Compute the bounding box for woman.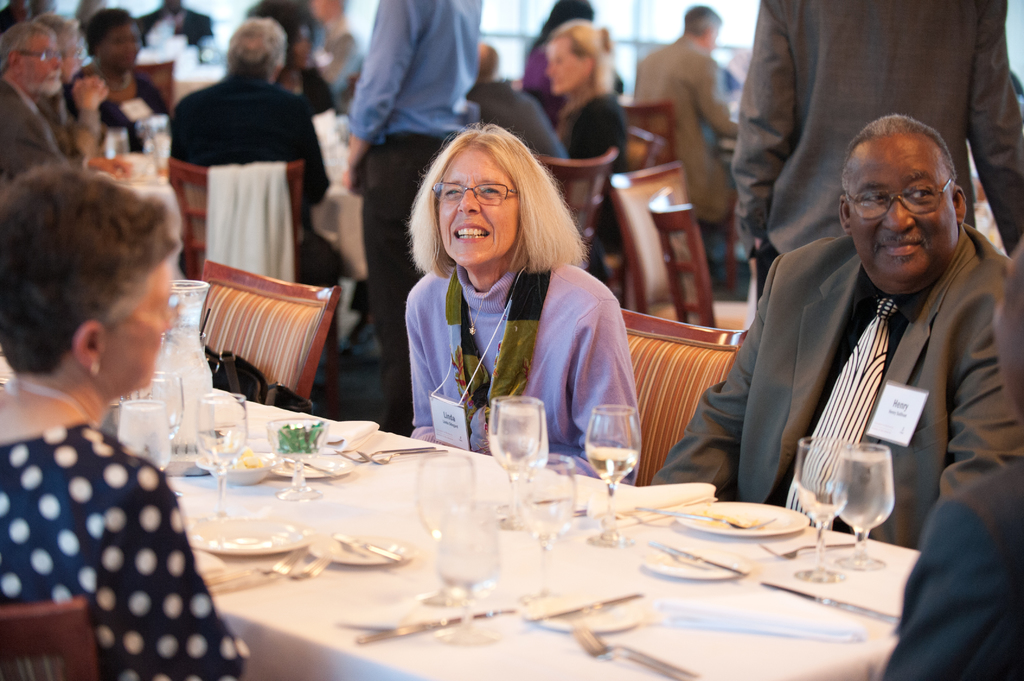
l=63, t=10, r=168, b=156.
